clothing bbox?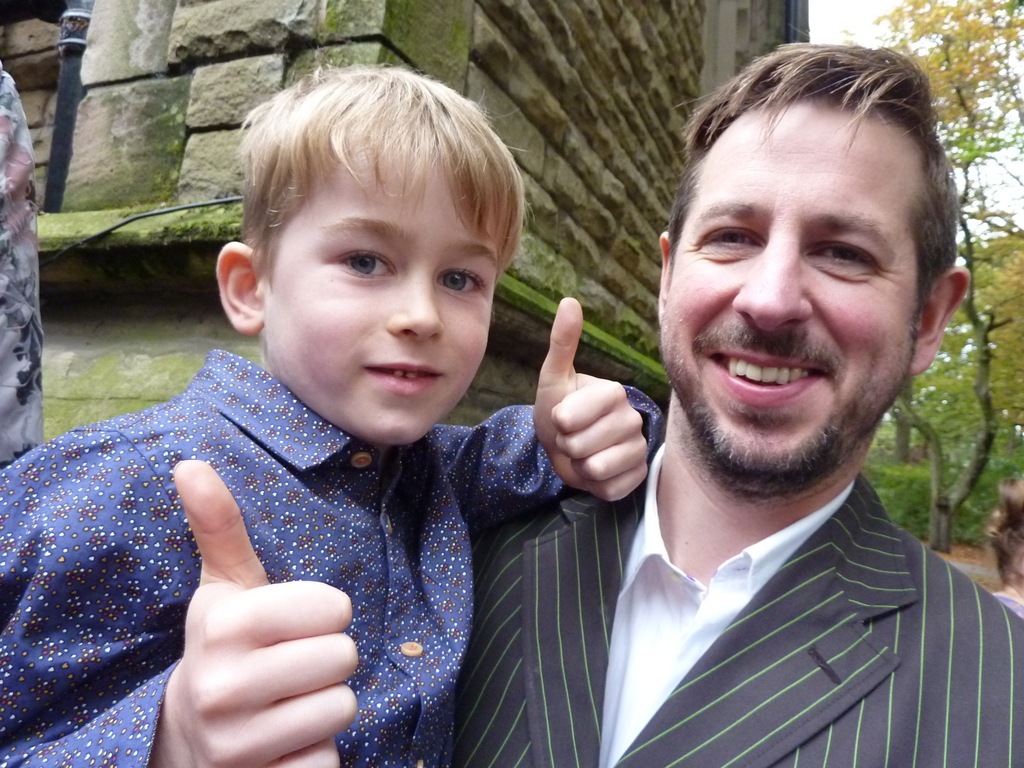
l=0, t=51, r=47, b=465
